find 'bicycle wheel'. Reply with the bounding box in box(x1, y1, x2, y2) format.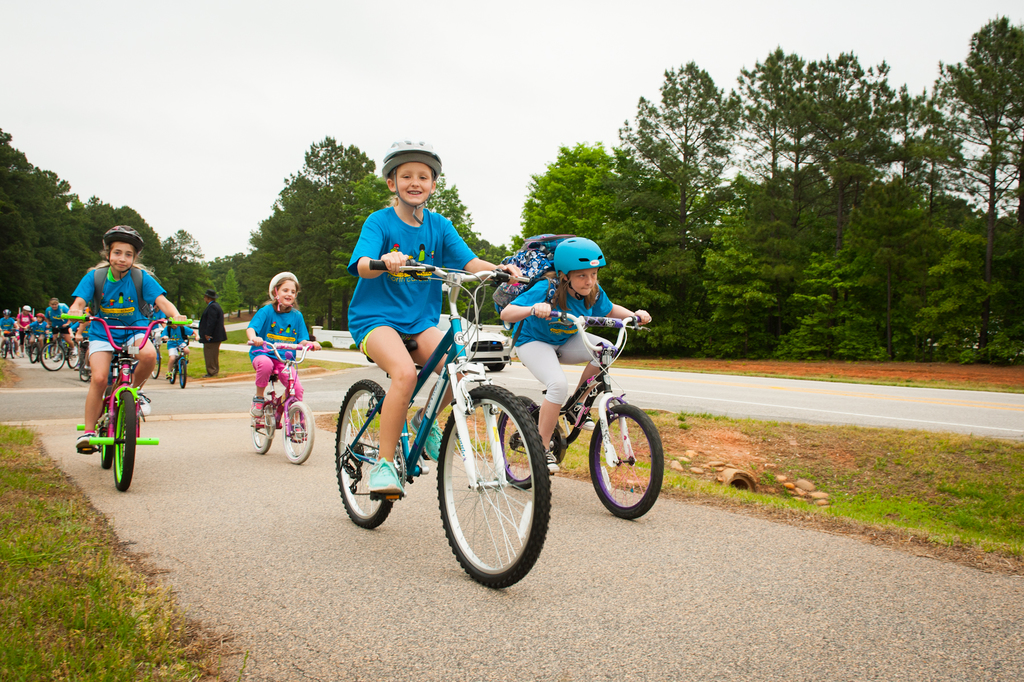
box(590, 401, 663, 524).
